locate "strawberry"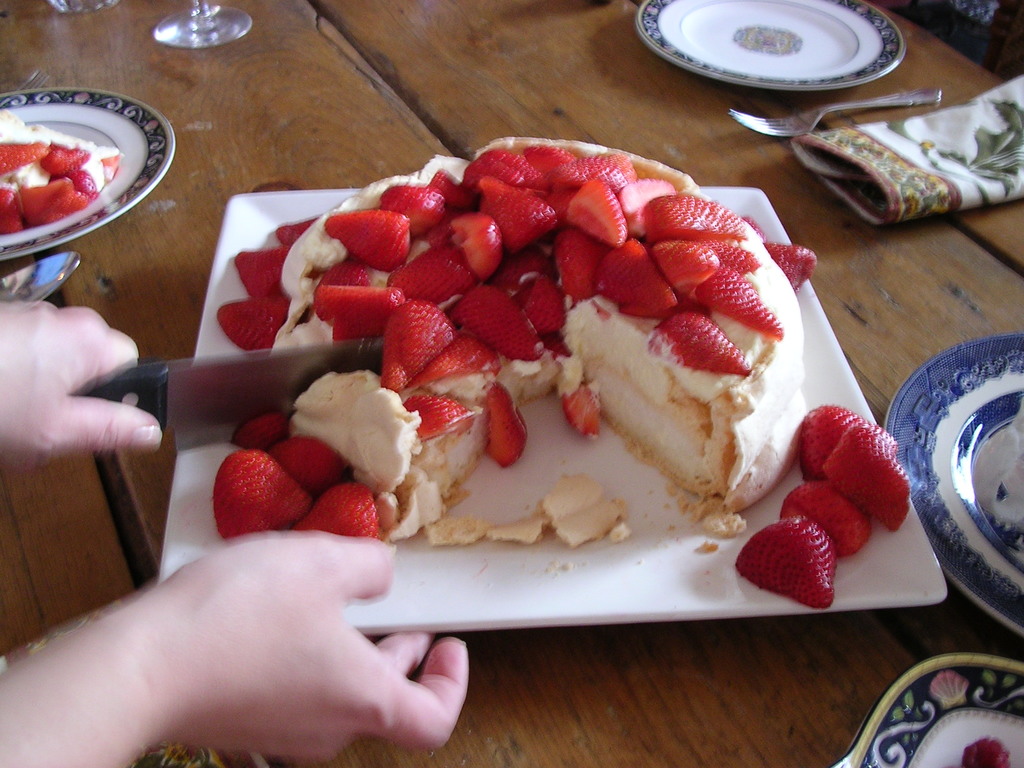
x1=696, y1=261, x2=789, y2=340
